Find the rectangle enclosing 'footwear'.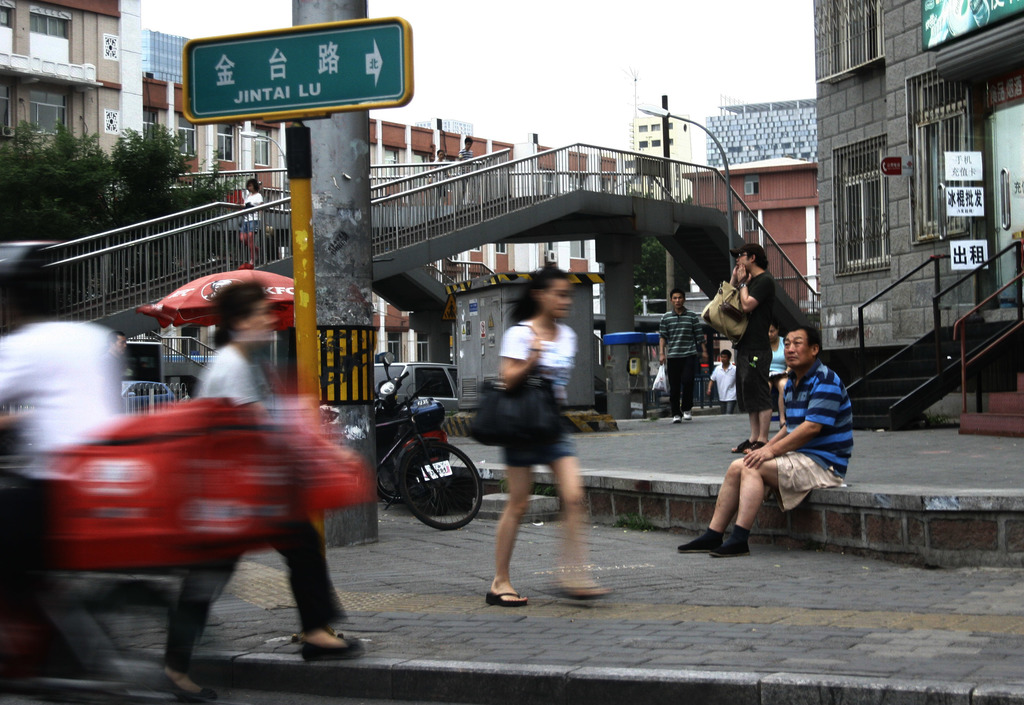
(751,436,765,452).
